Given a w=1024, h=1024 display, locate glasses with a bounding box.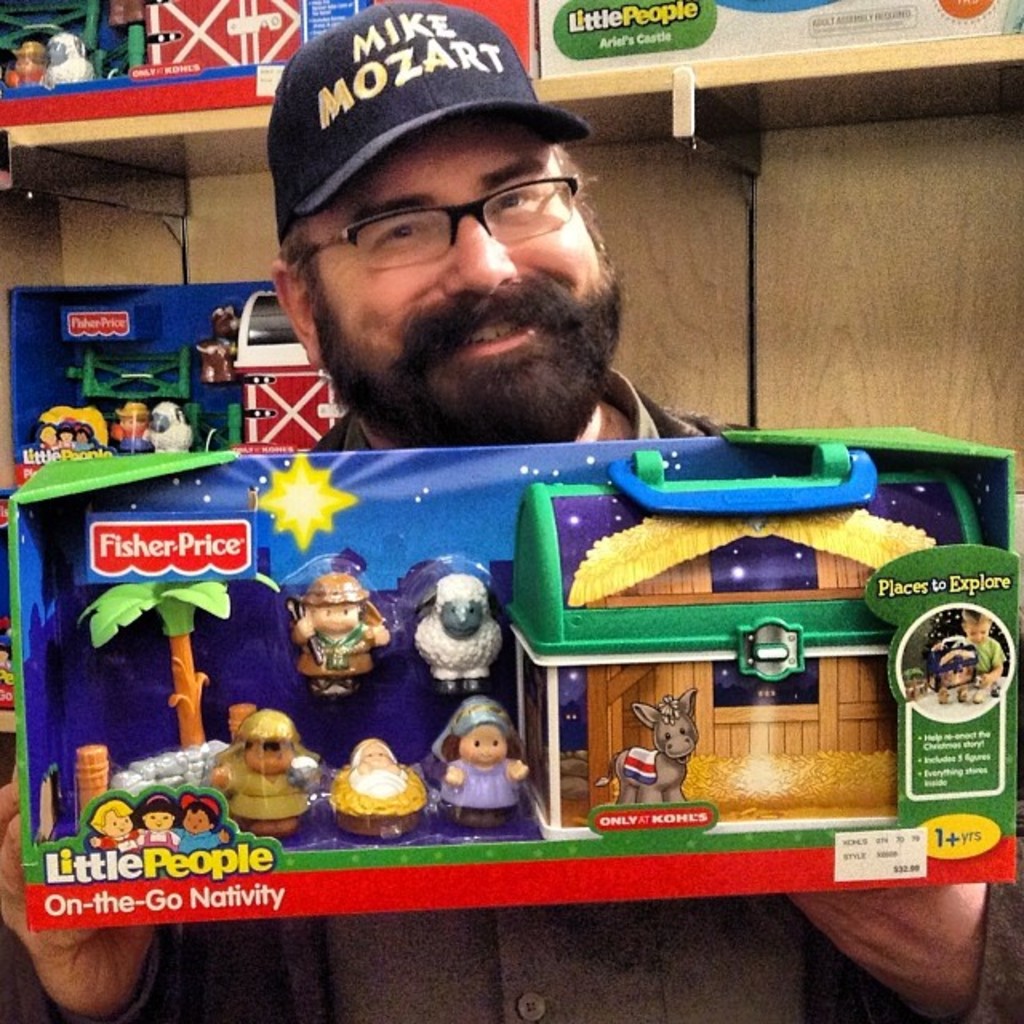
Located: 307, 166, 581, 275.
